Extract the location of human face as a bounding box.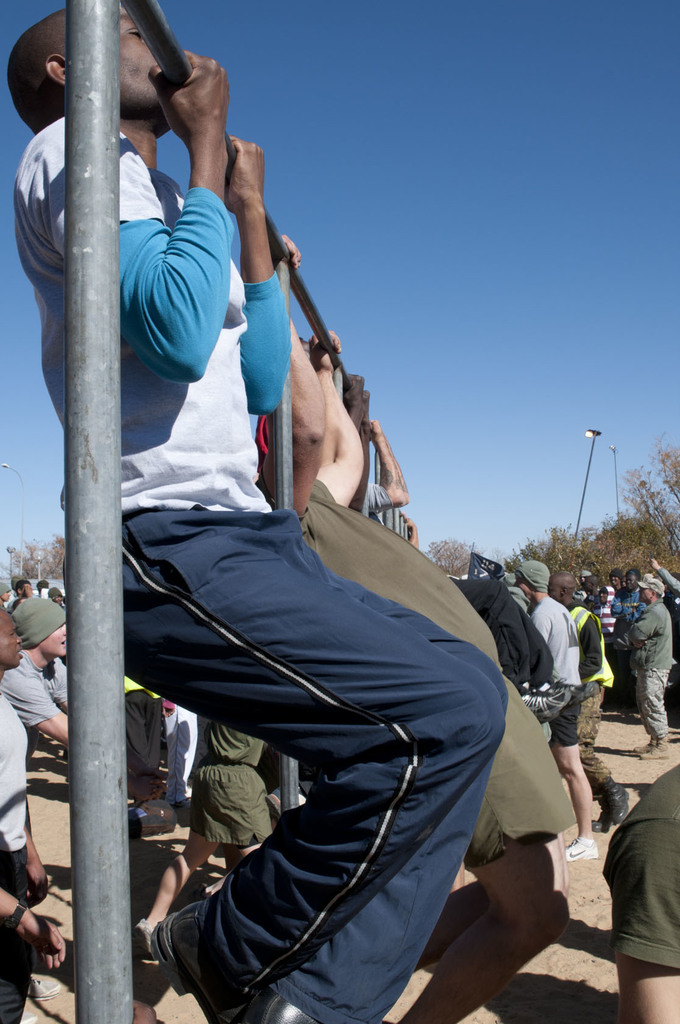
select_region(119, 1, 166, 113).
